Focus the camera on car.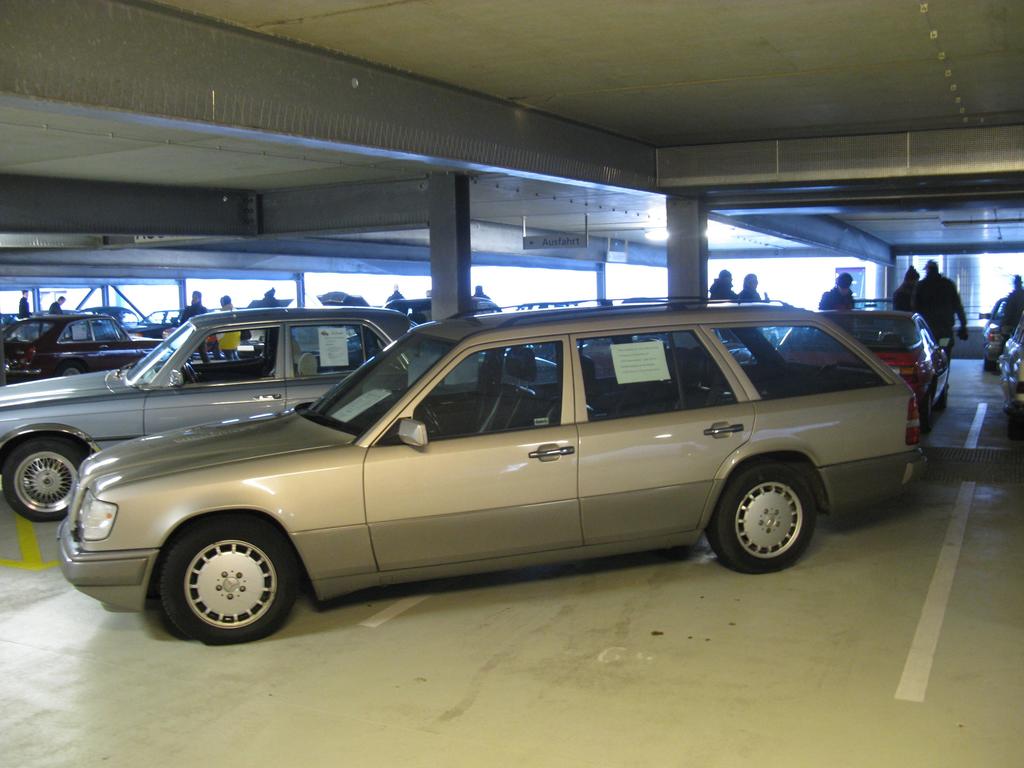
Focus region: x1=0 y1=314 x2=161 y2=380.
